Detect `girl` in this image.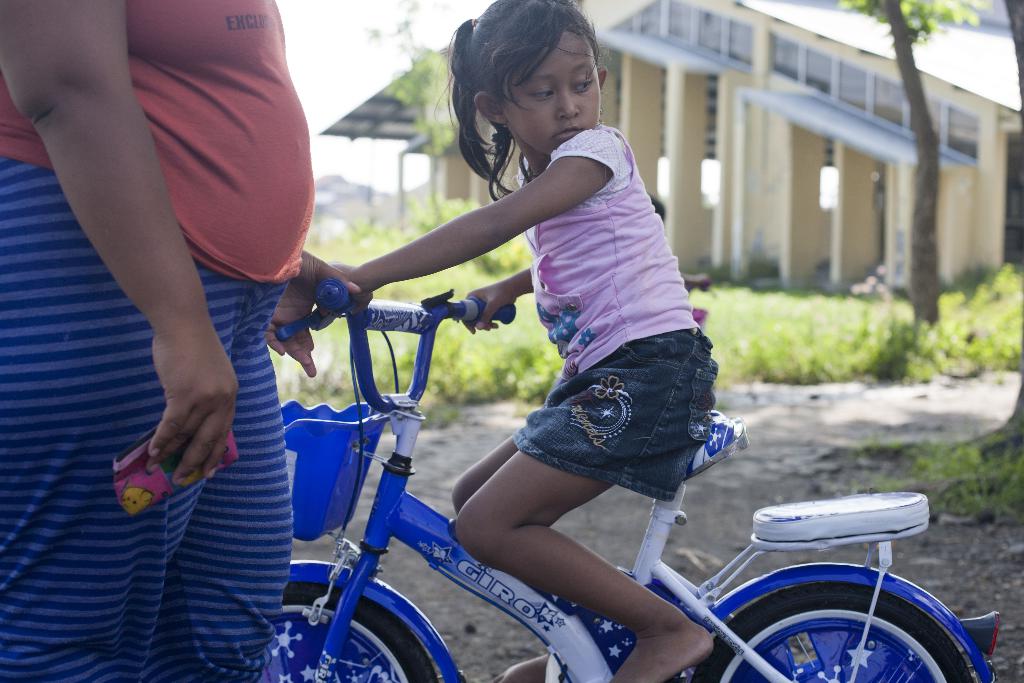
Detection: Rect(314, 0, 714, 682).
